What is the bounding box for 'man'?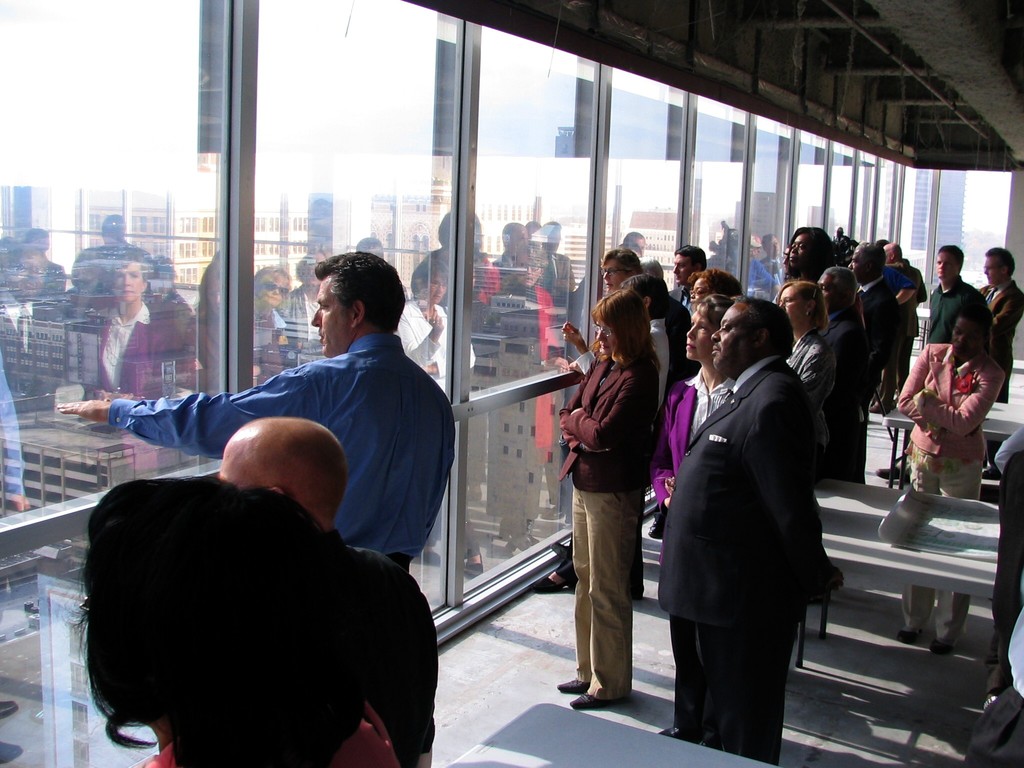
(x1=673, y1=243, x2=707, y2=306).
